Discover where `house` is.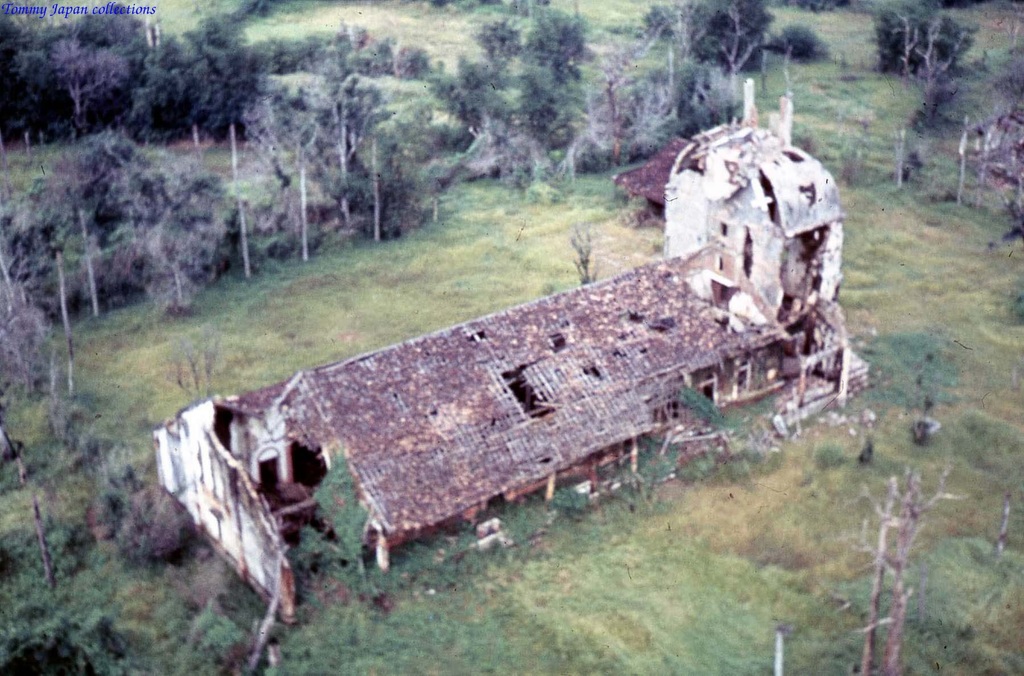
Discovered at (604, 122, 671, 224).
